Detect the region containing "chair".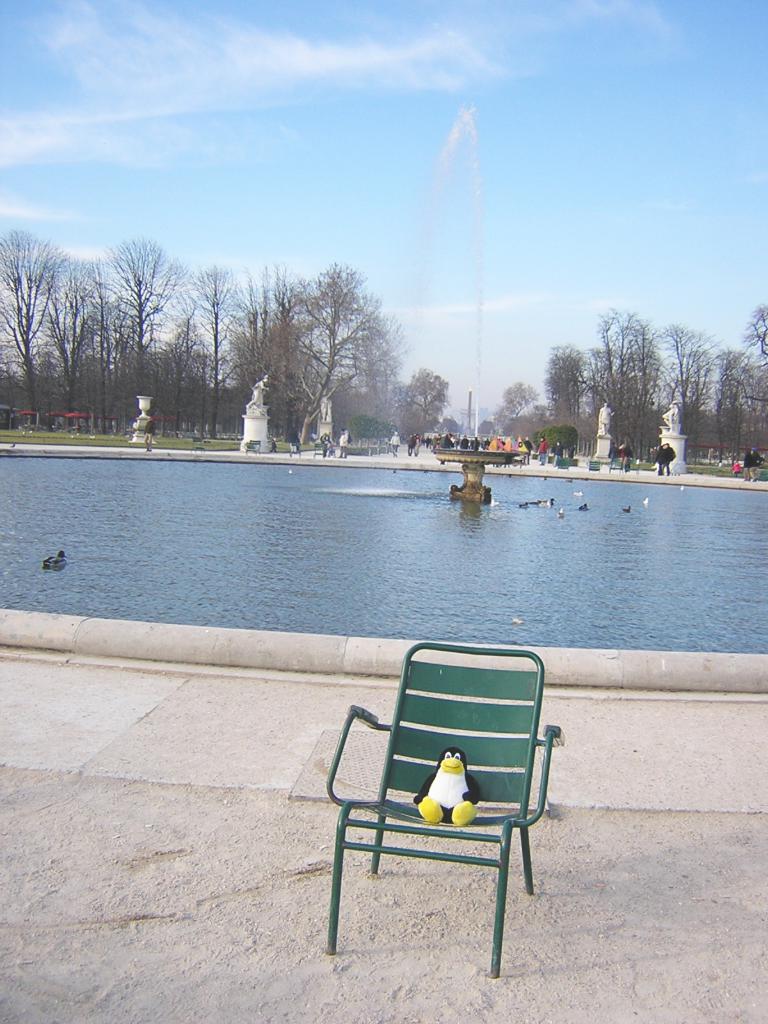
bbox=(751, 470, 767, 481).
